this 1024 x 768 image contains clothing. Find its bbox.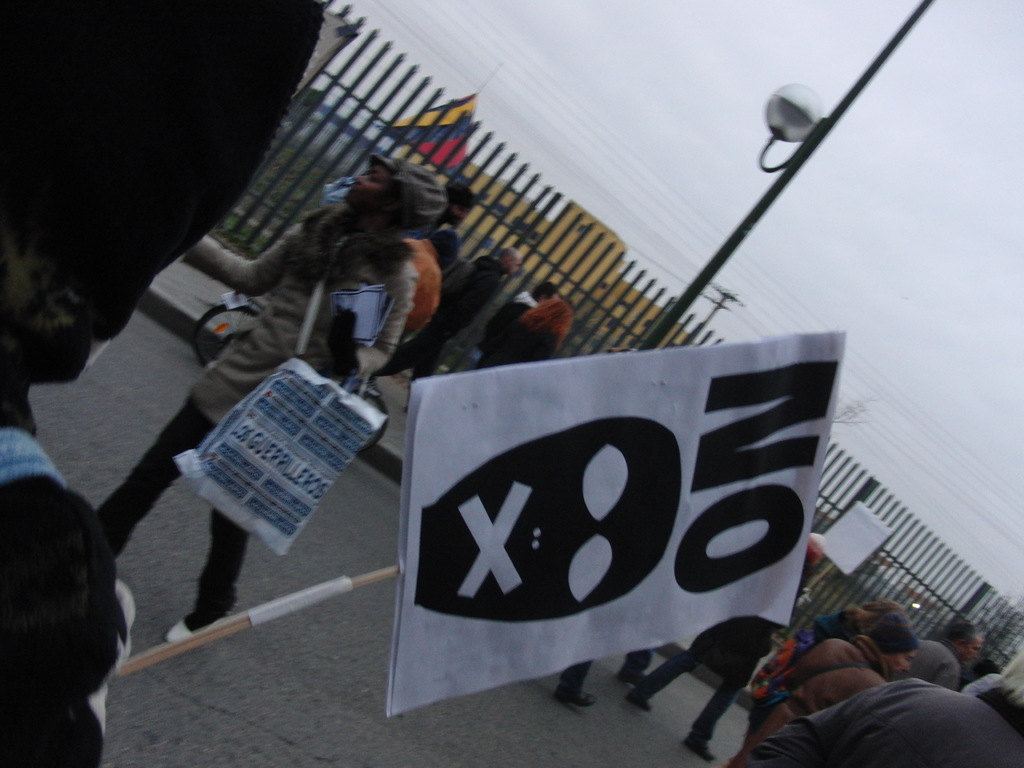
pyautogui.locateOnScreen(753, 680, 1023, 767).
